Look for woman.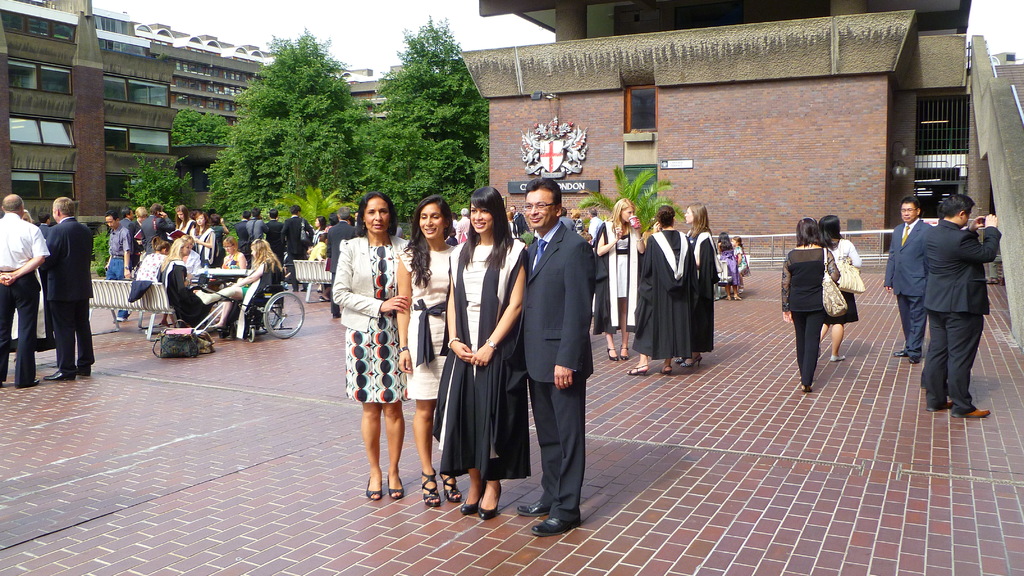
Found: x1=673, y1=203, x2=722, y2=369.
